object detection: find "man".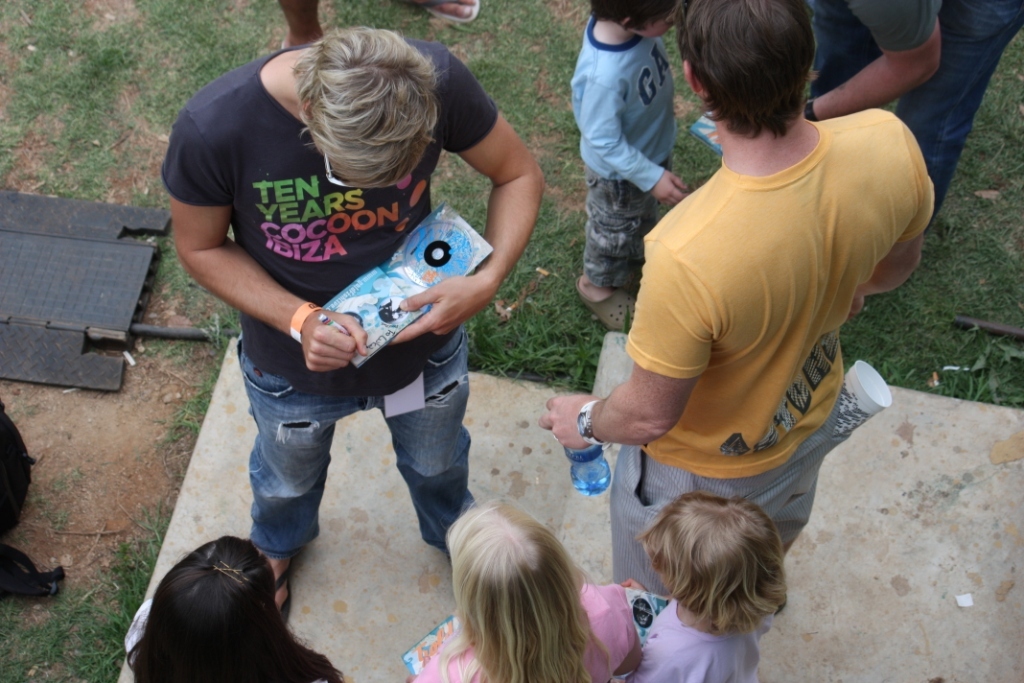
box(536, 0, 936, 602).
